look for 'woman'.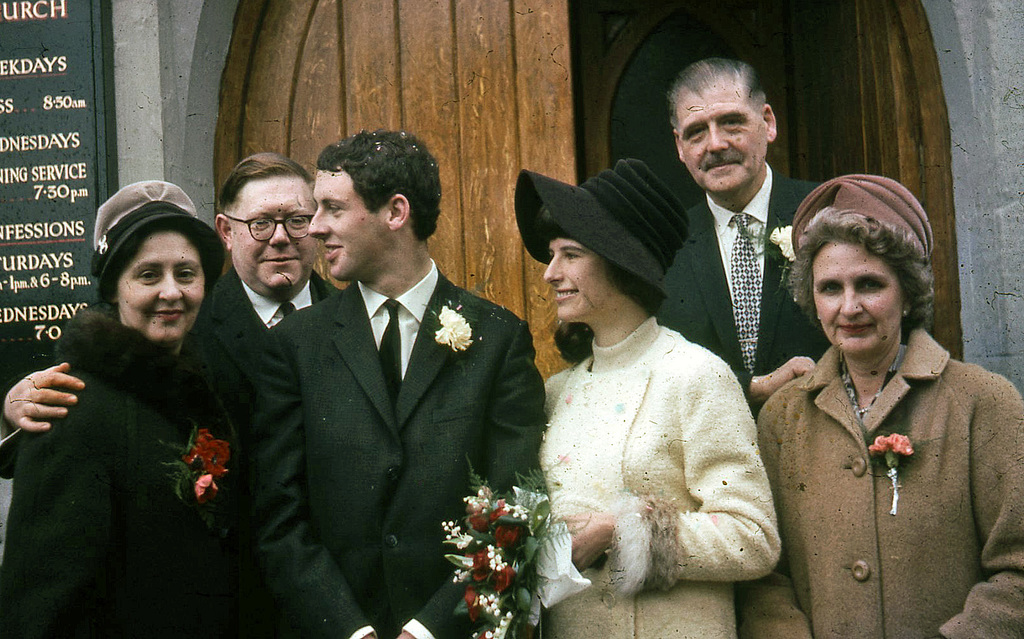
Found: bbox(510, 162, 786, 638).
